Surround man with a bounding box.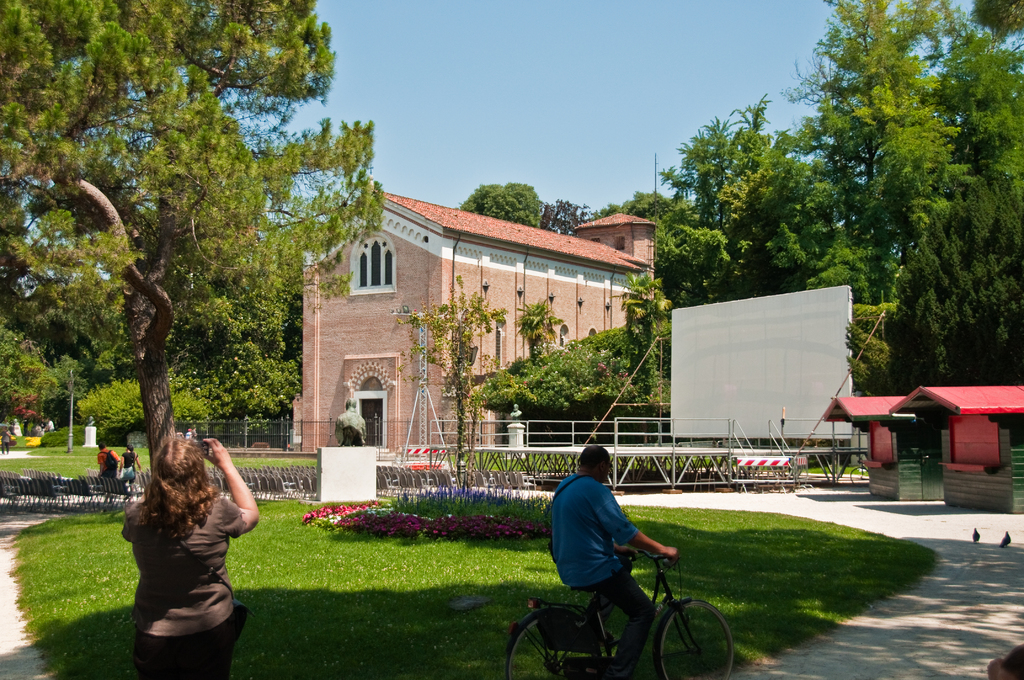
[46,419,55,432].
